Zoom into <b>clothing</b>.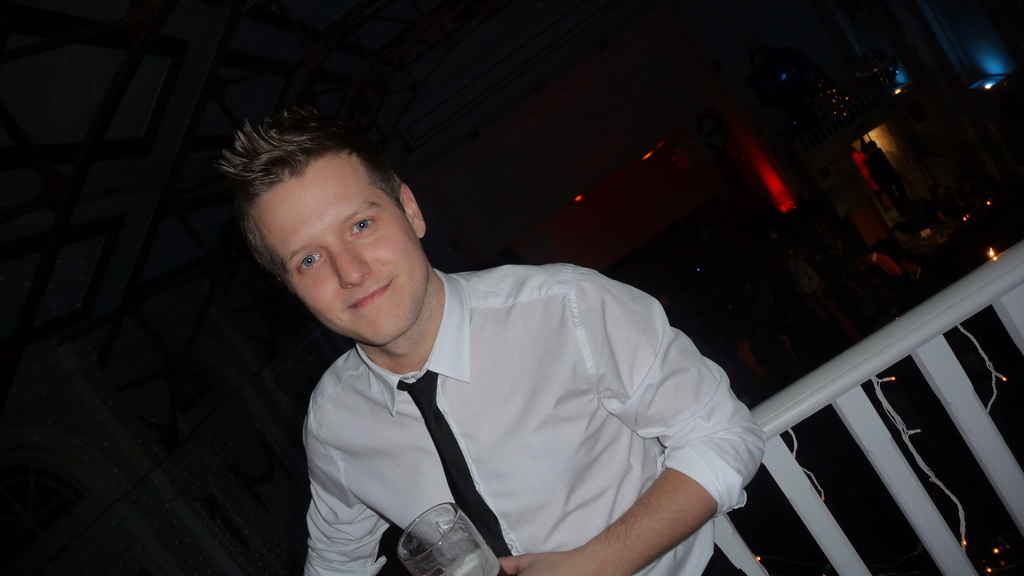
Zoom target: 916 269 941 293.
